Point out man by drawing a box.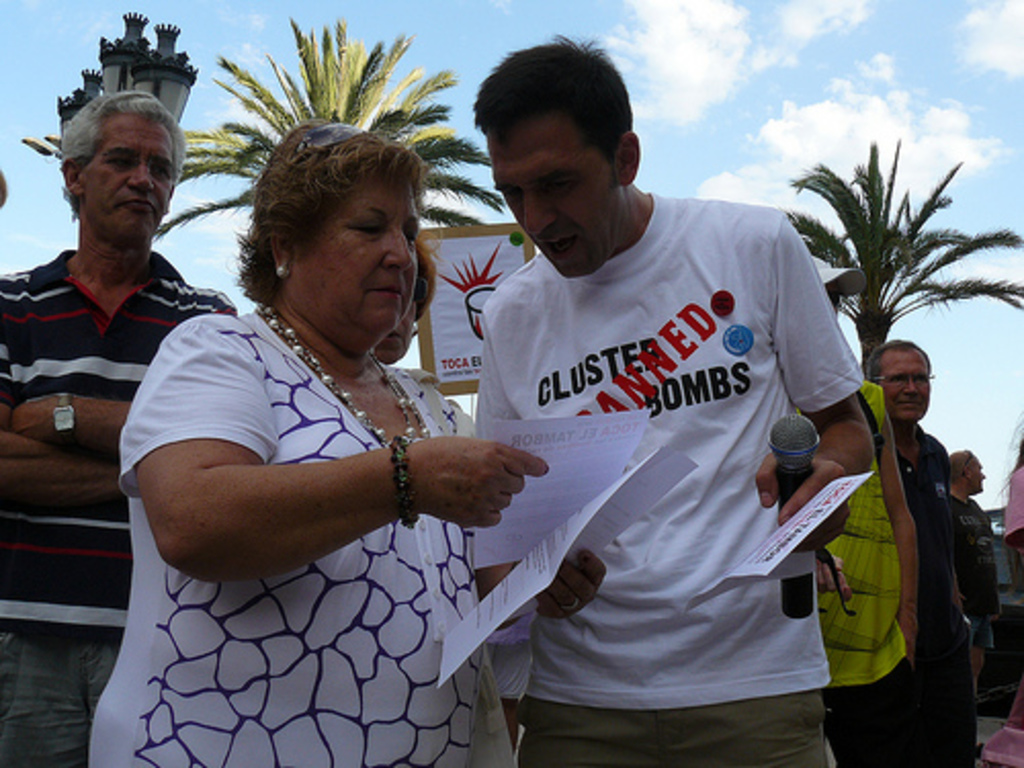
crop(868, 338, 997, 766).
